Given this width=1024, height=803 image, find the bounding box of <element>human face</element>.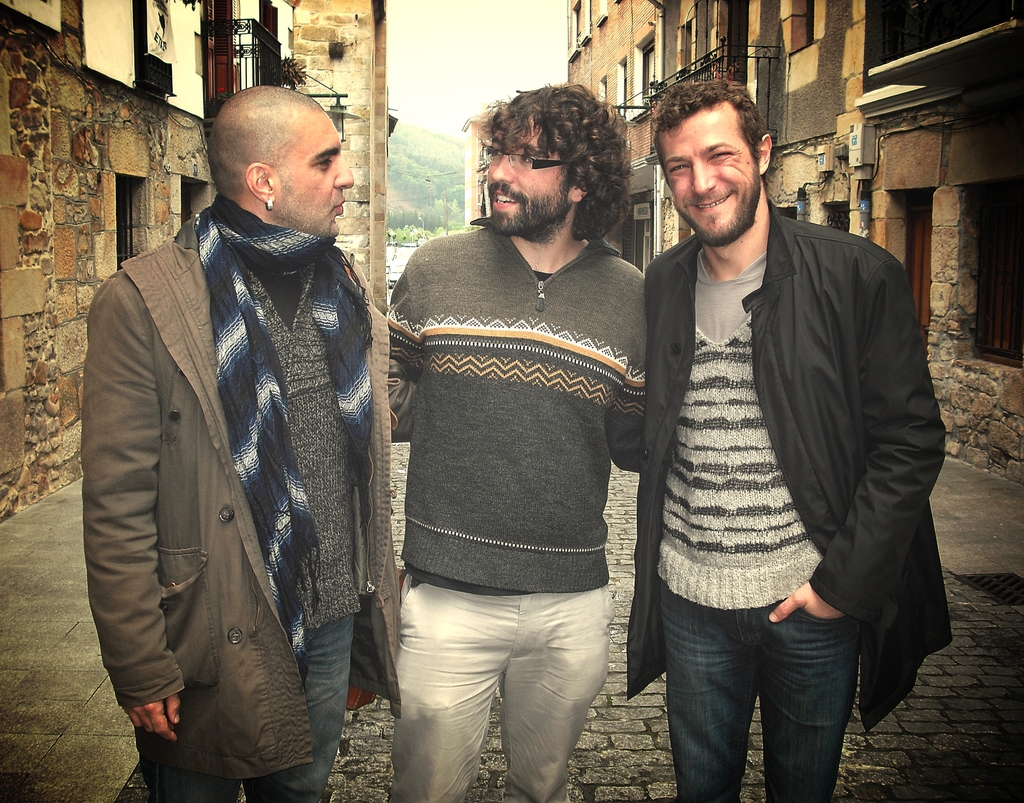
[x1=652, y1=117, x2=758, y2=241].
